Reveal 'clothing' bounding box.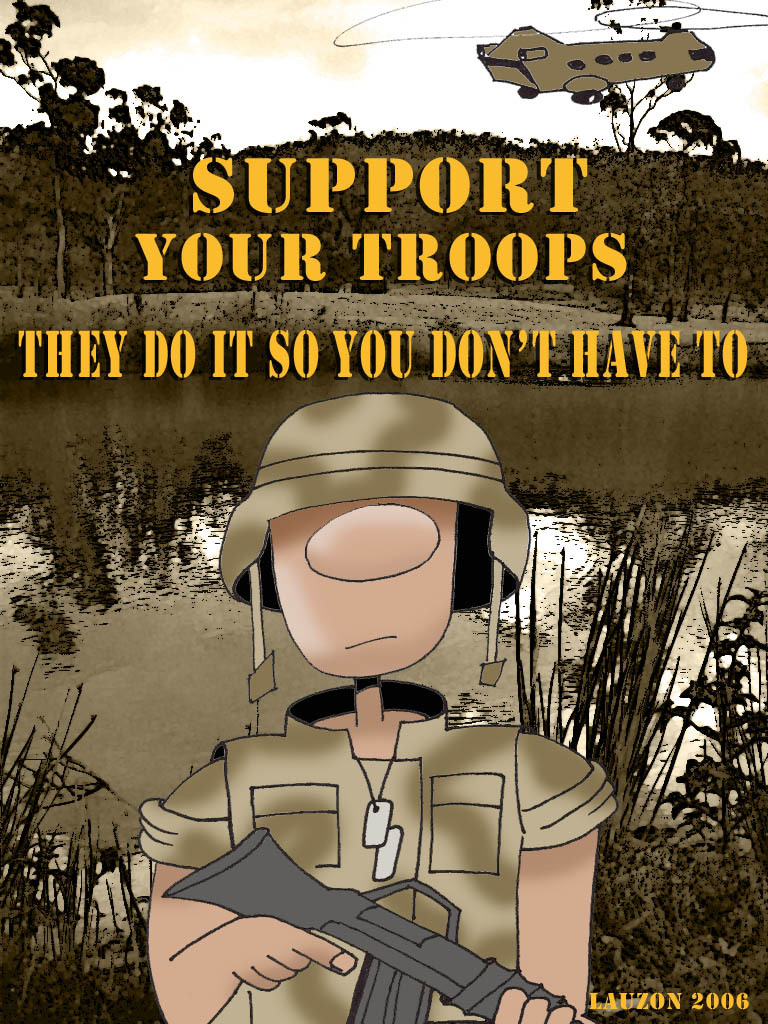
Revealed: <region>156, 473, 591, 958</region>.
